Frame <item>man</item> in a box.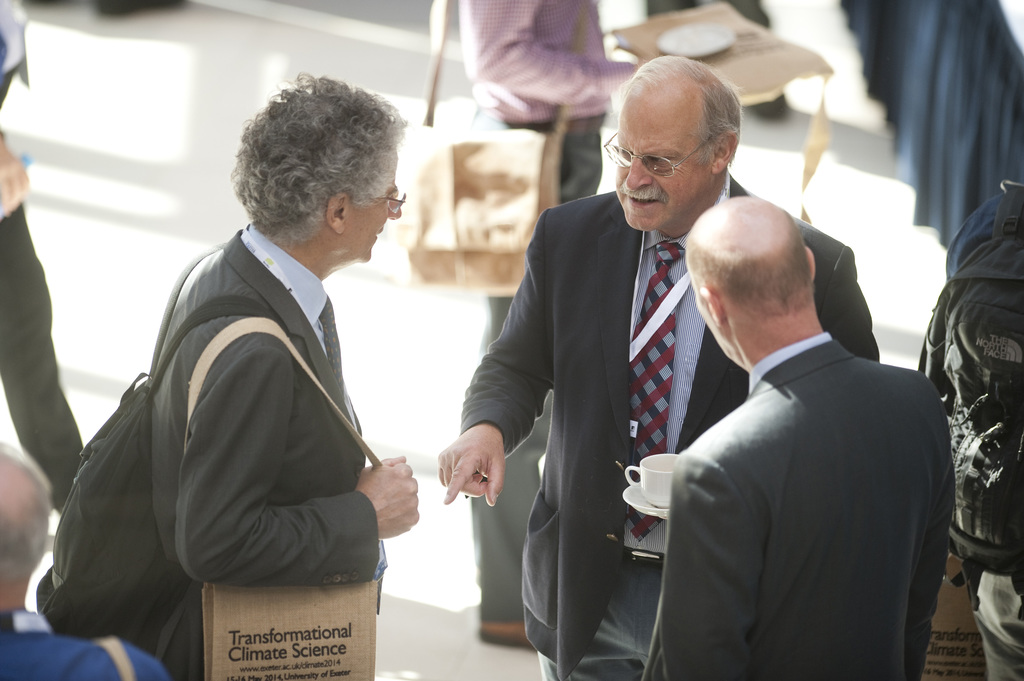
0, 439, 168, 680.
